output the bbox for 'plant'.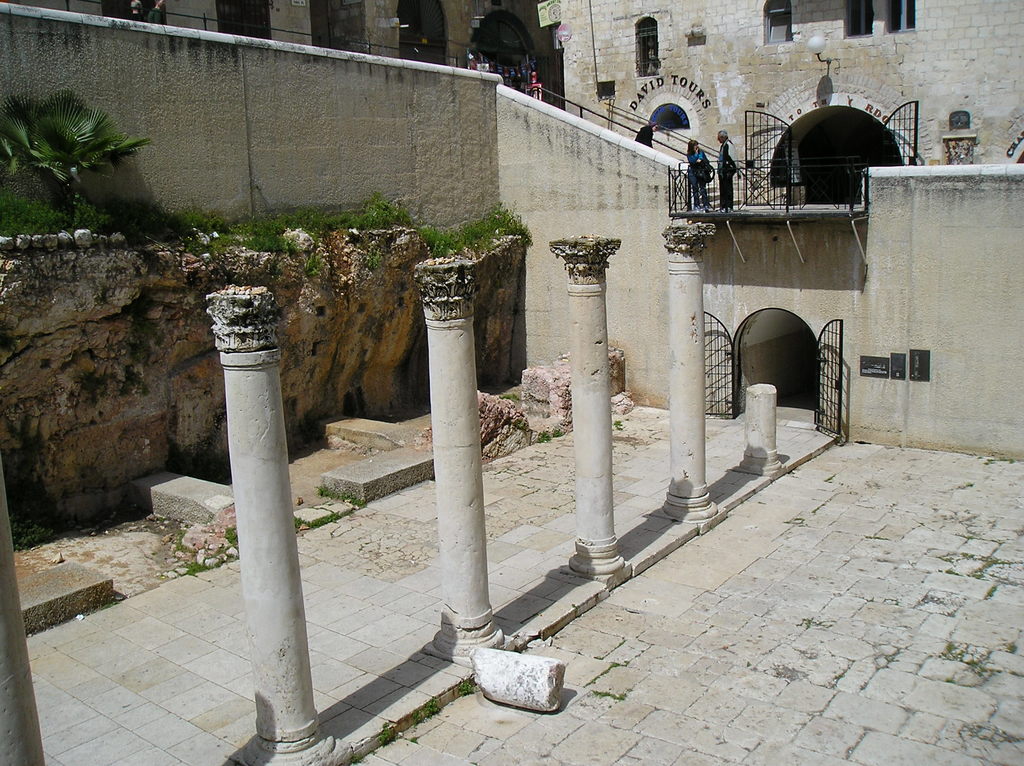
BBox(496, 393, 517, 398).
